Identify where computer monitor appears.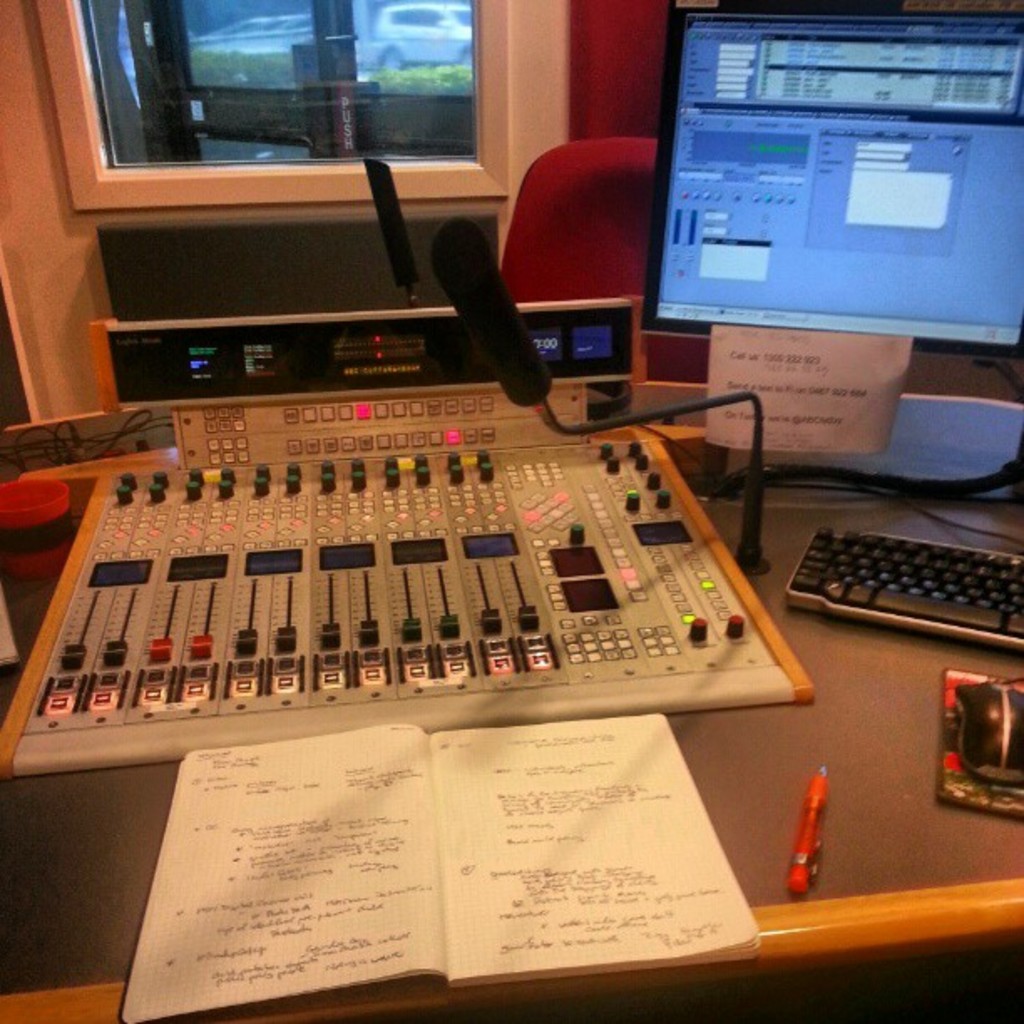
Appears at (x1=639, y1=0, x2=1022, y2=365).
